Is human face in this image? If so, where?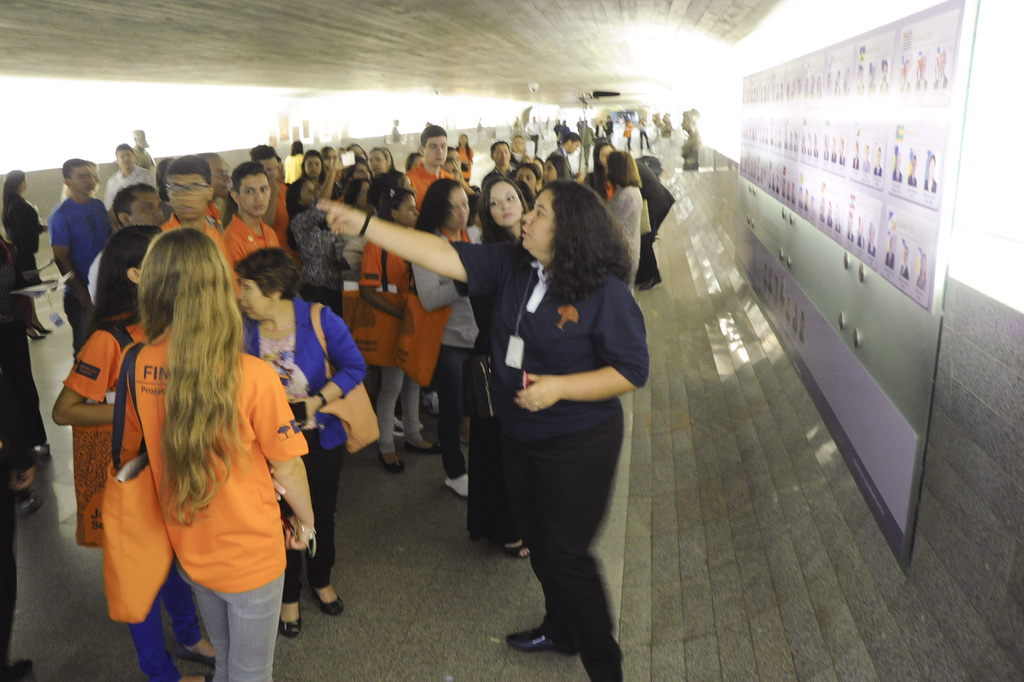
Yes, at l=406, t=155, r=423, b=176.
